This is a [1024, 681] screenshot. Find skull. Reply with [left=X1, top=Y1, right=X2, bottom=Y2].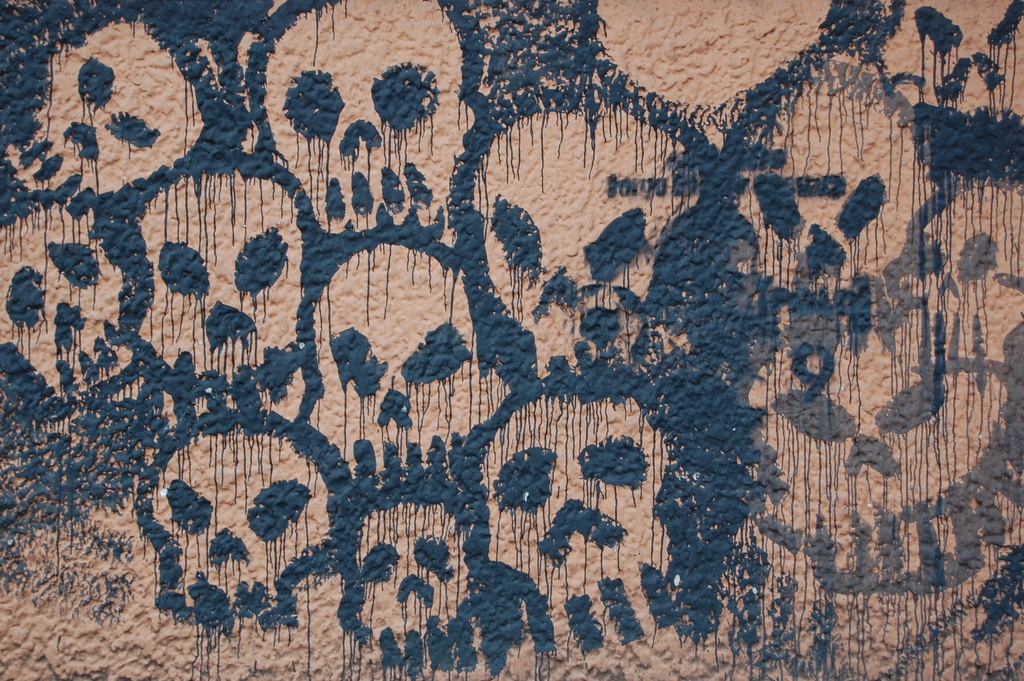
[left=108, top=160, right=321, bottom=397].
